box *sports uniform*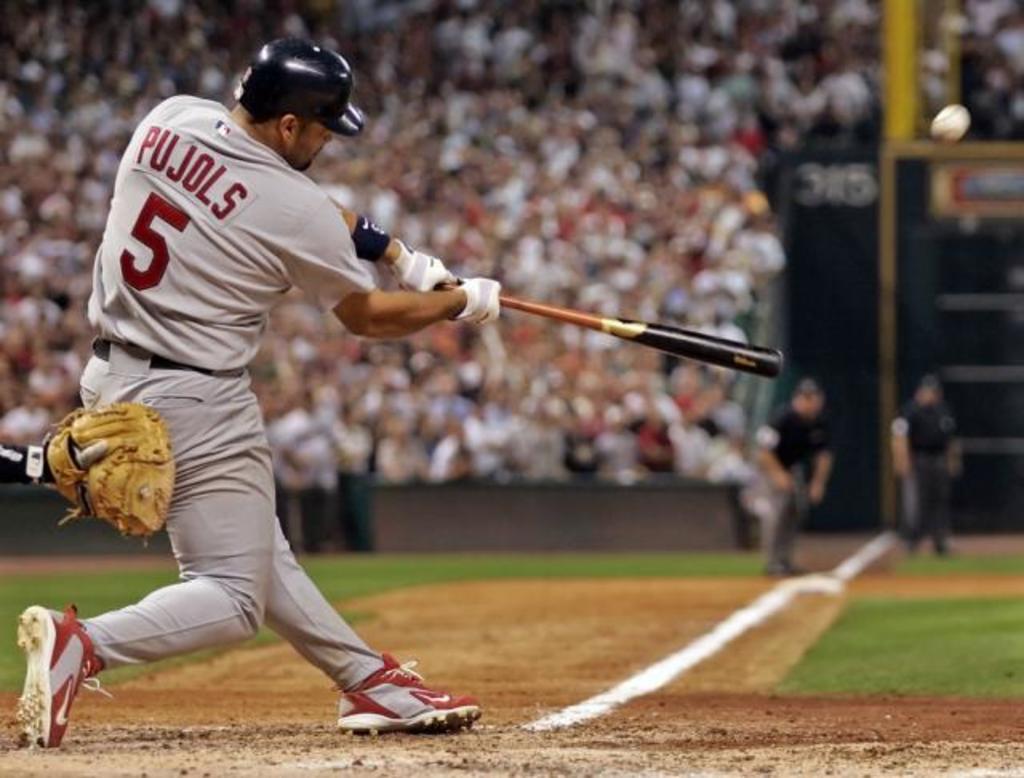
[left=16, top=34, right=478, bottom=749]
